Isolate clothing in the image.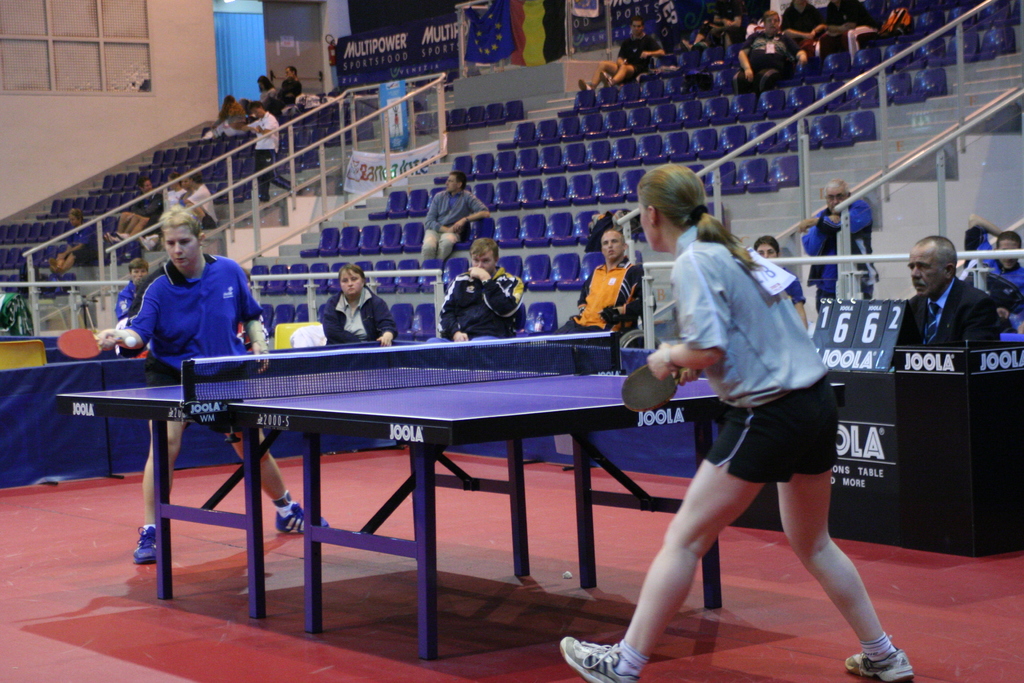
Isolated region: [x1=275, y1=75, x2=305, y2=114].
